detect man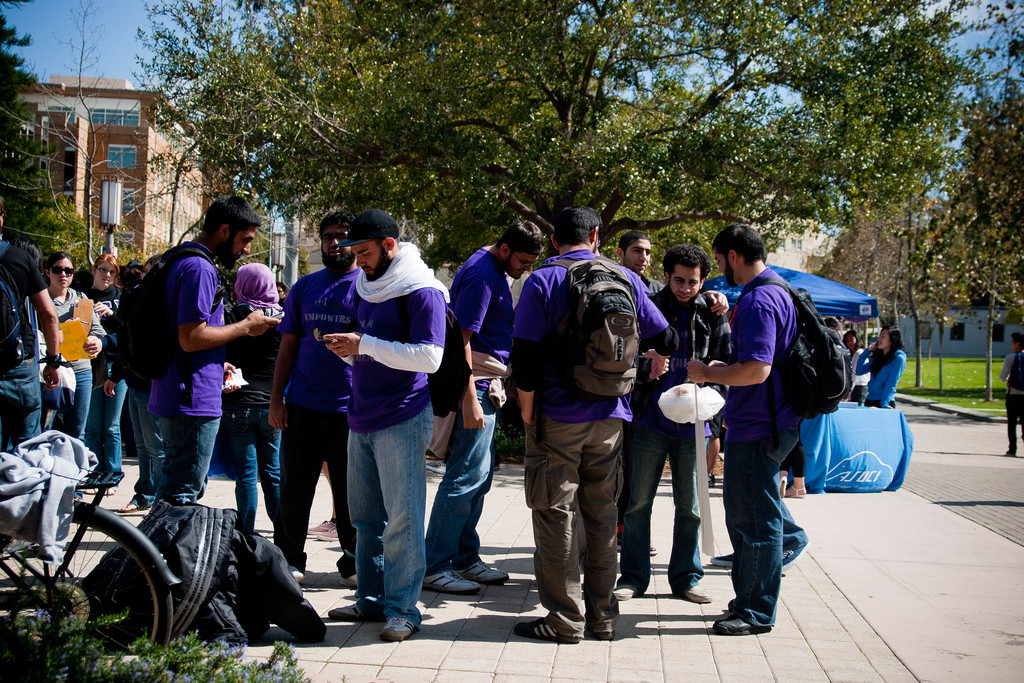
509/208/681/646
